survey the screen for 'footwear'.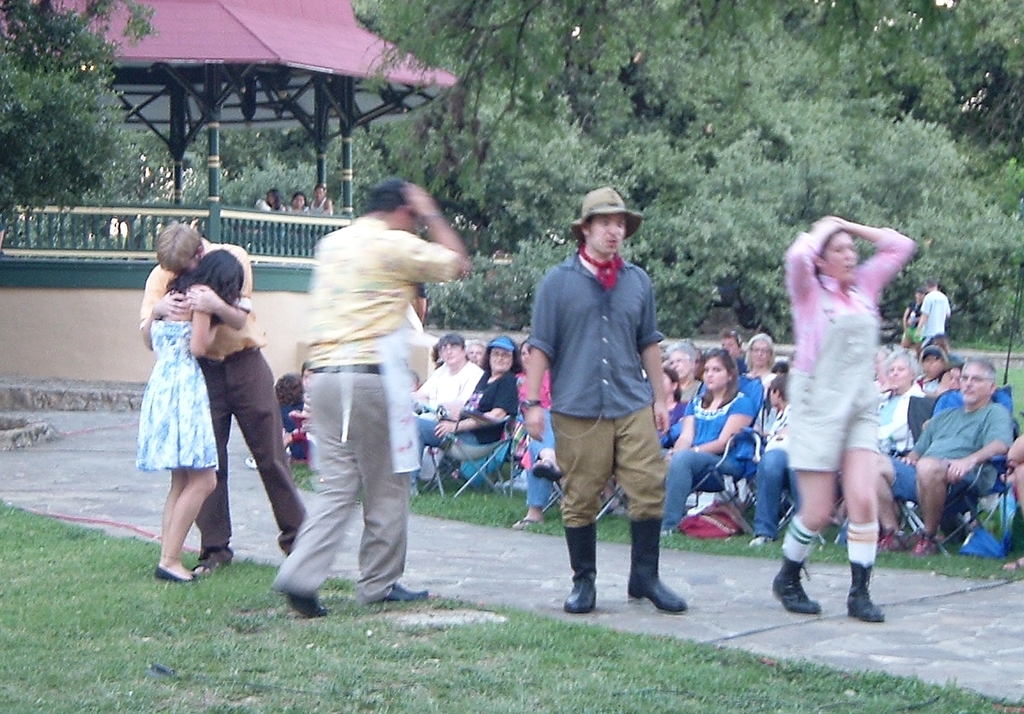
Survey found: (x1=846, y1=555, x2=887, y2=626).
